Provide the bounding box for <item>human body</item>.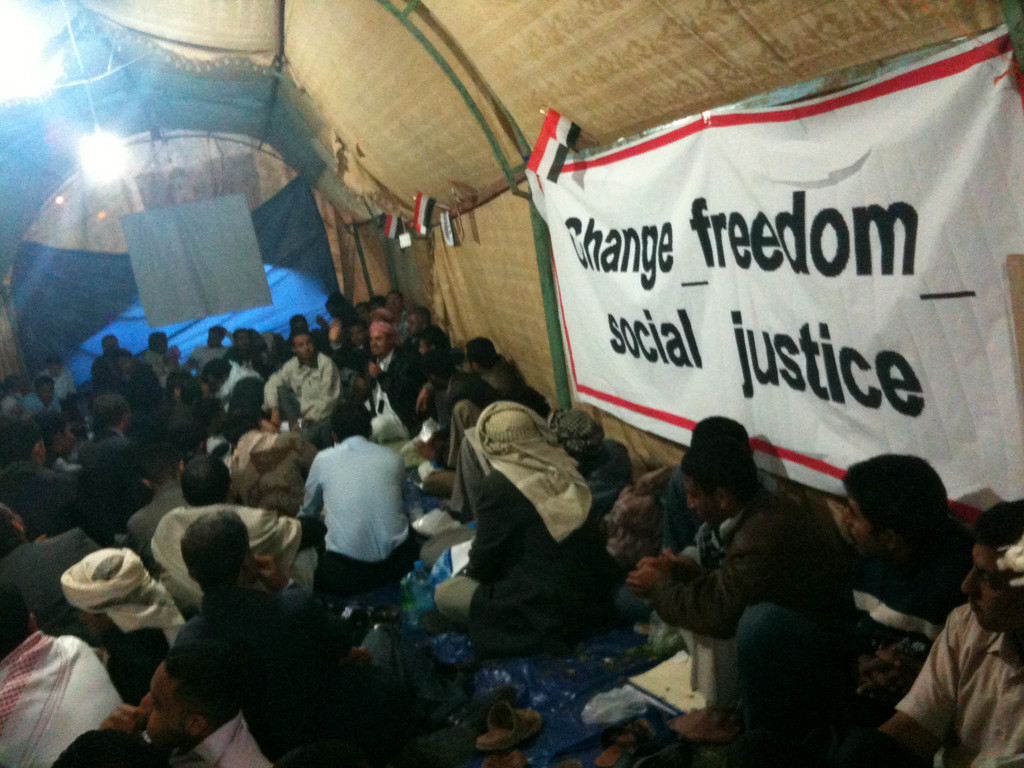
<box>627,496,836,767</box>.
